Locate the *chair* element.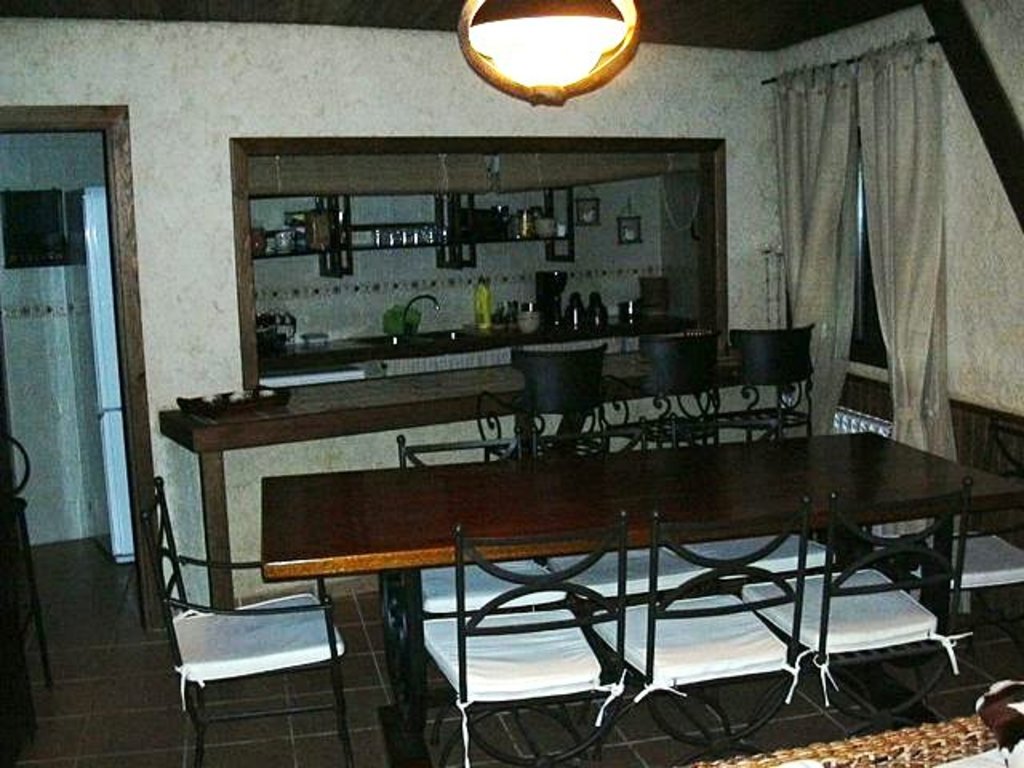
Element bbox: rect(378, 426, 562, 710).
